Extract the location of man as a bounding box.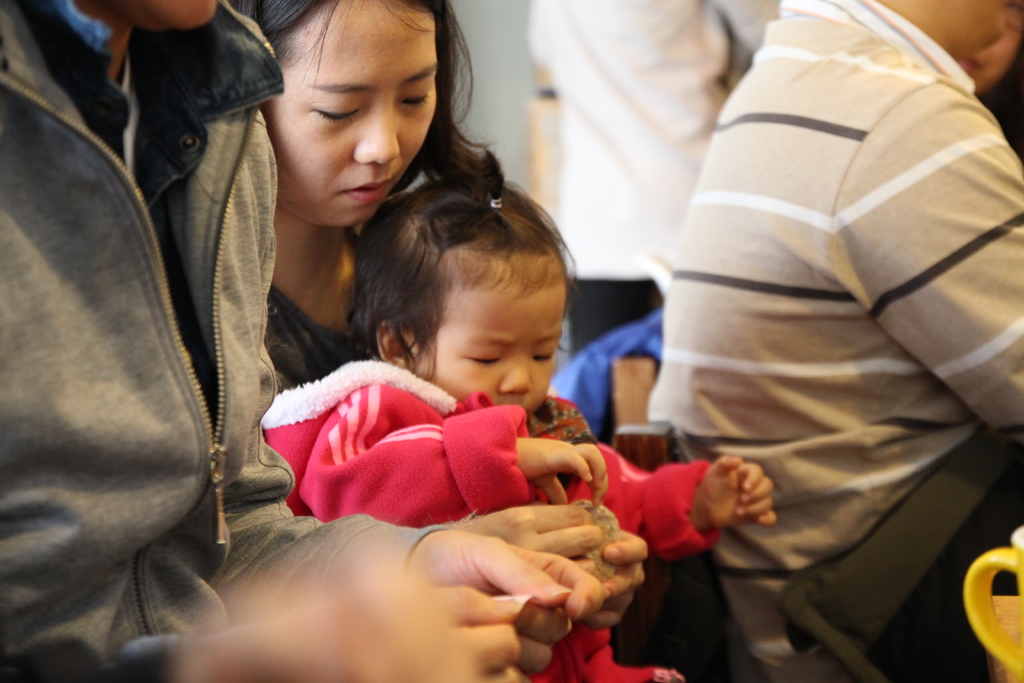
<box>641,0,1023,682</box>.
